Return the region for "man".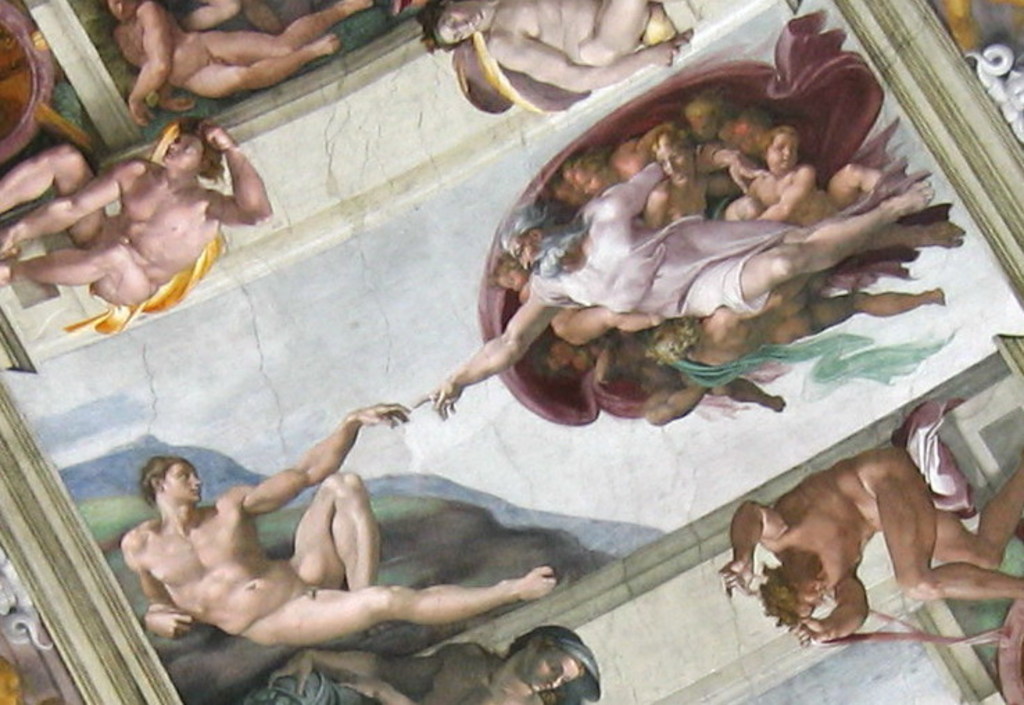
box(103, 1, 373, 128).
